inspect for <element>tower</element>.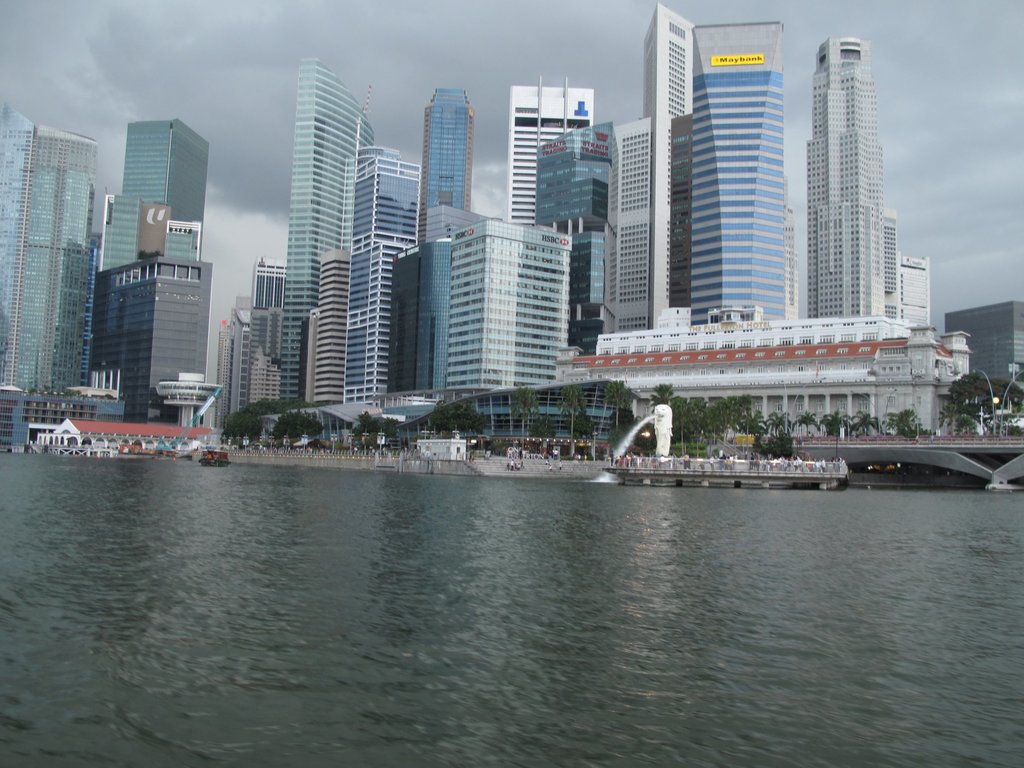
Inspection: pyautogui.locateOnScreen(339, 110, 415, 410).
